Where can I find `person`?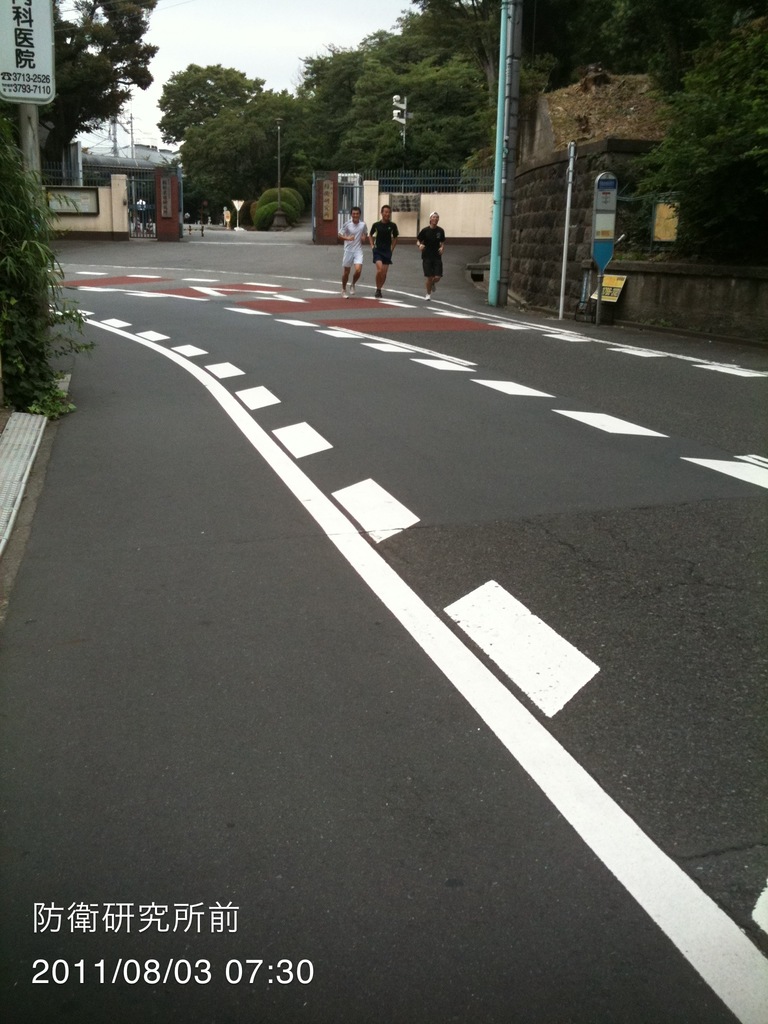
You can find it at x1=413, y1=211, x2=451, y2=293.
